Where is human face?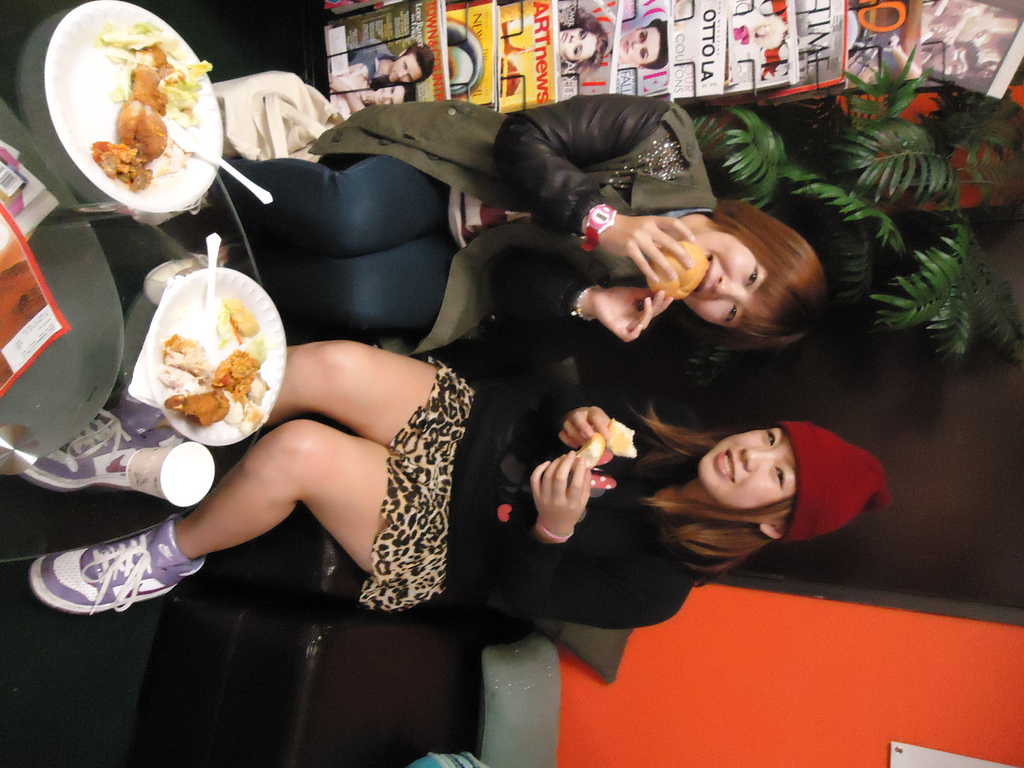
pyautogui.locateOnScreen(371, 82, 408, 108).
